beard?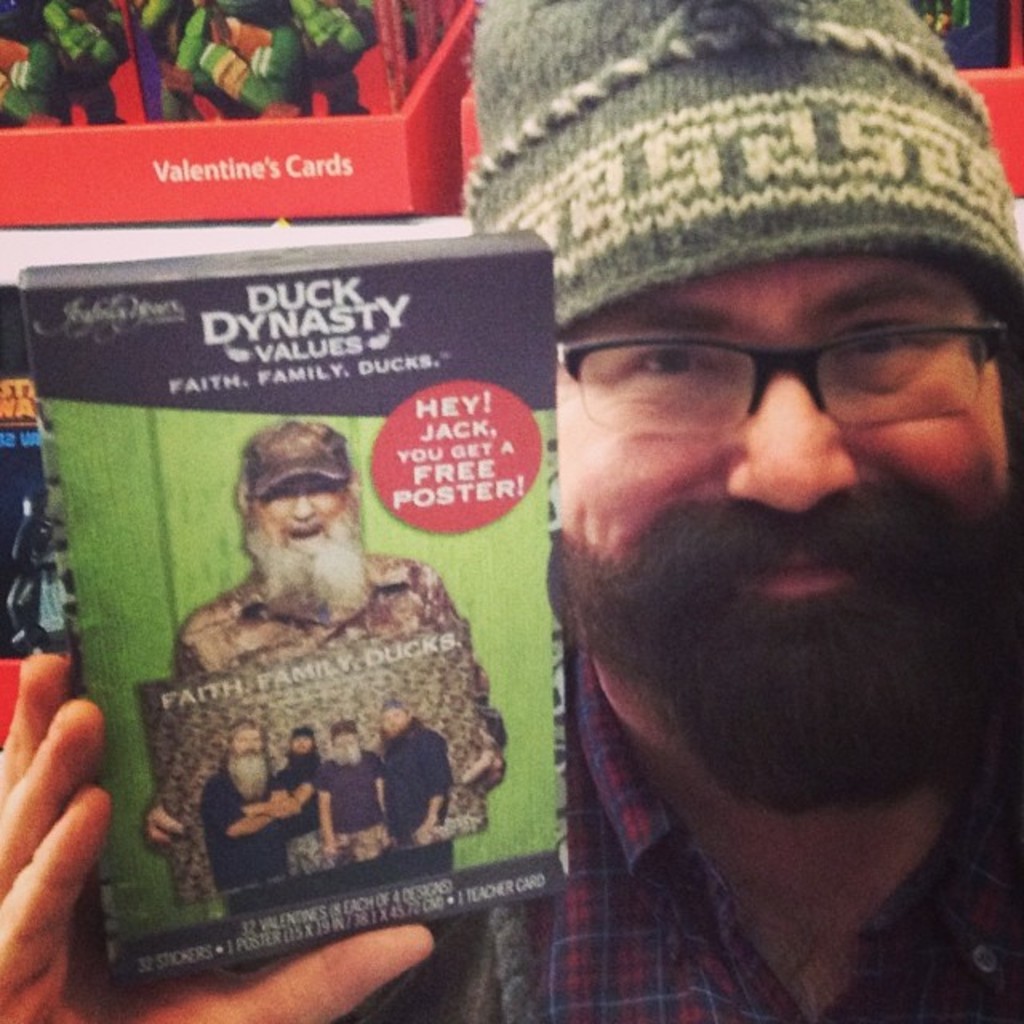
[333,741,360,773]
